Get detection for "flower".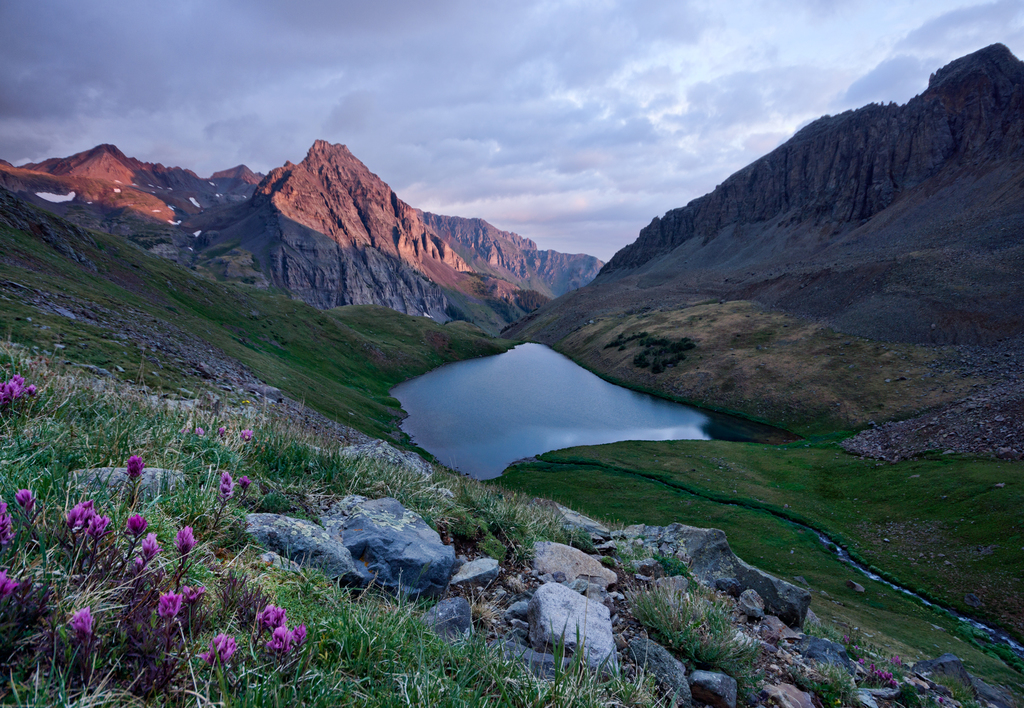
Detection: bbox(155, 585, 184, 622).
